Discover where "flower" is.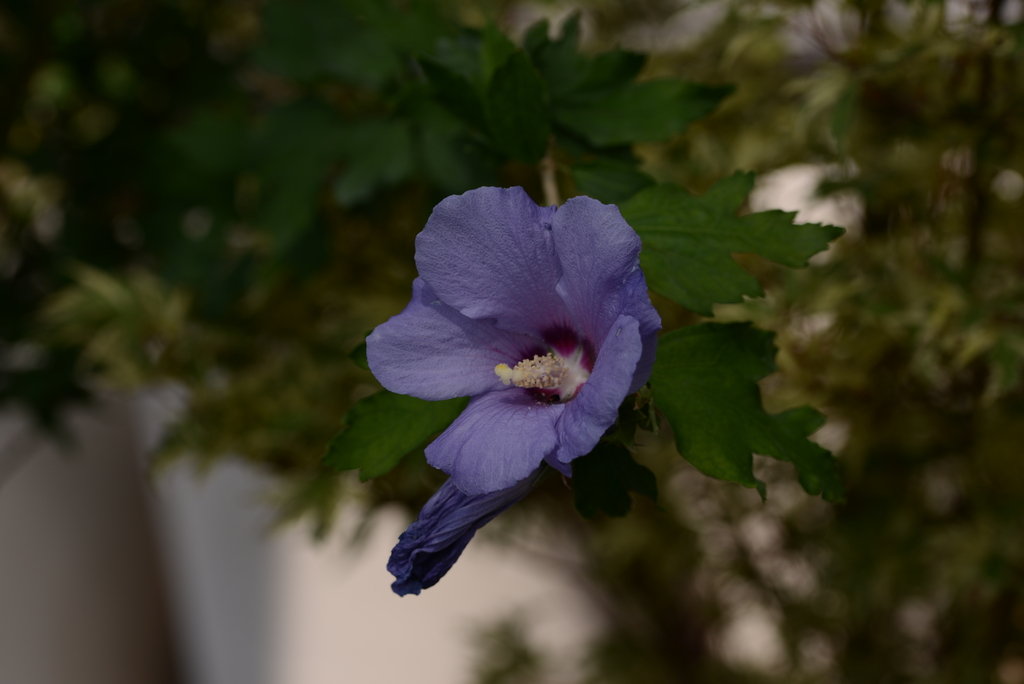
Discovered at bbox=(350, 174, 670, 583).
